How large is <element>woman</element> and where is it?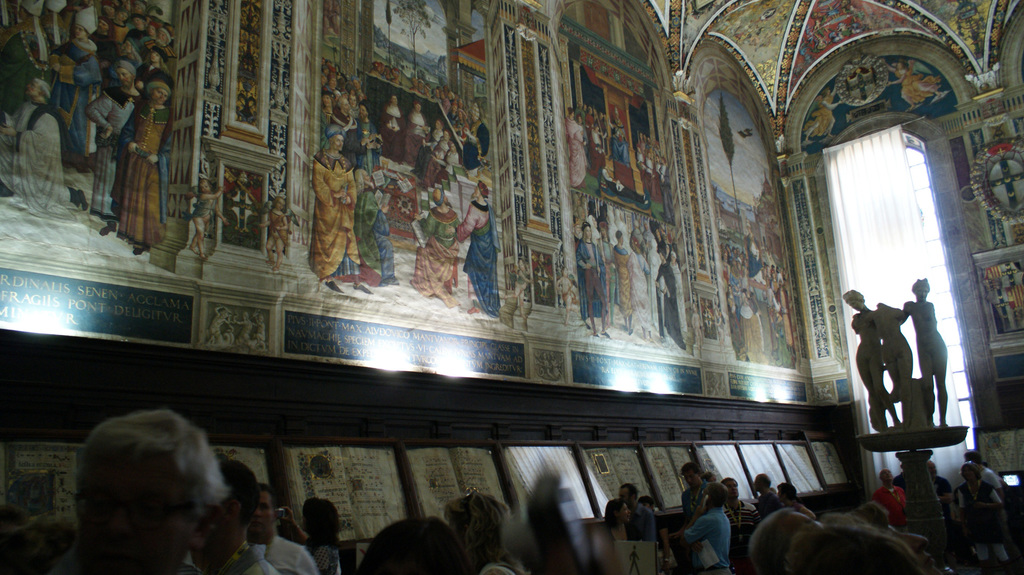
Bounding box: (666, 240, 675, 258).
